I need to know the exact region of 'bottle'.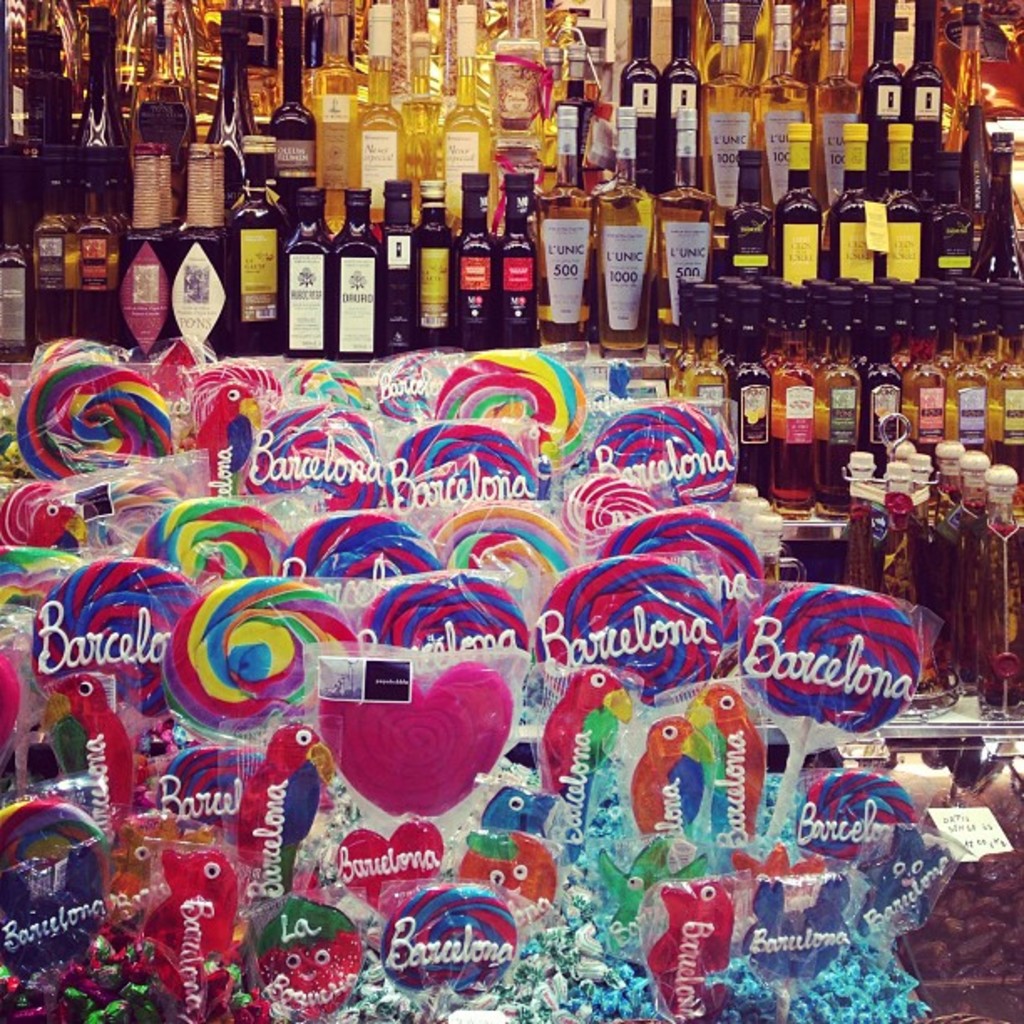
Region: [x1=900, y1=323, x2=949, y2=463].
